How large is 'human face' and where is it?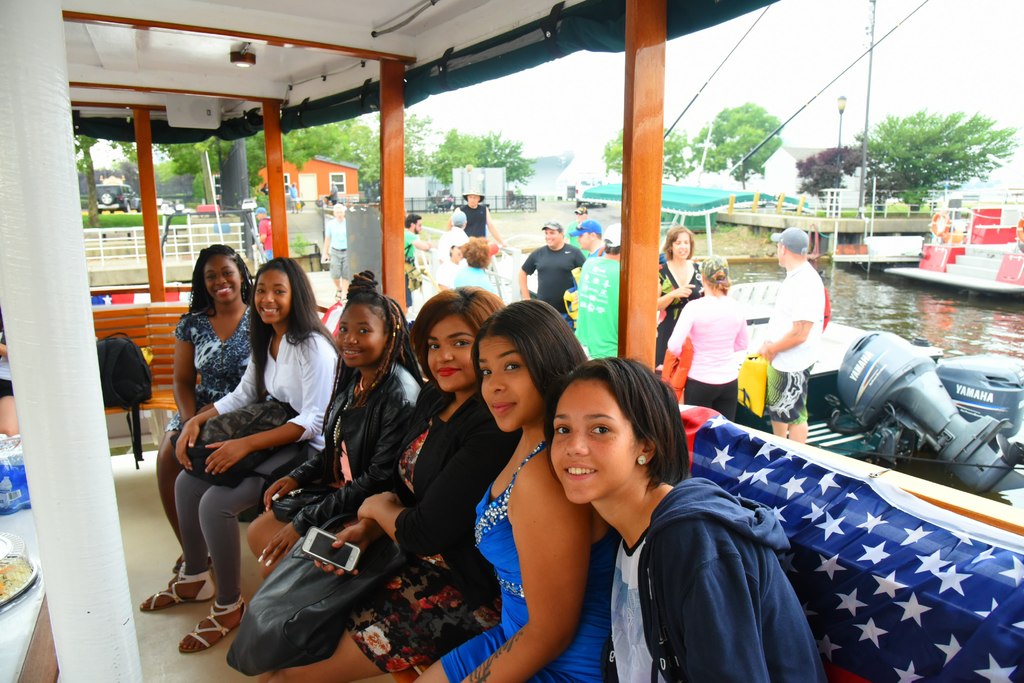
Bounding box: Rect(332, 305, 387, 370).
